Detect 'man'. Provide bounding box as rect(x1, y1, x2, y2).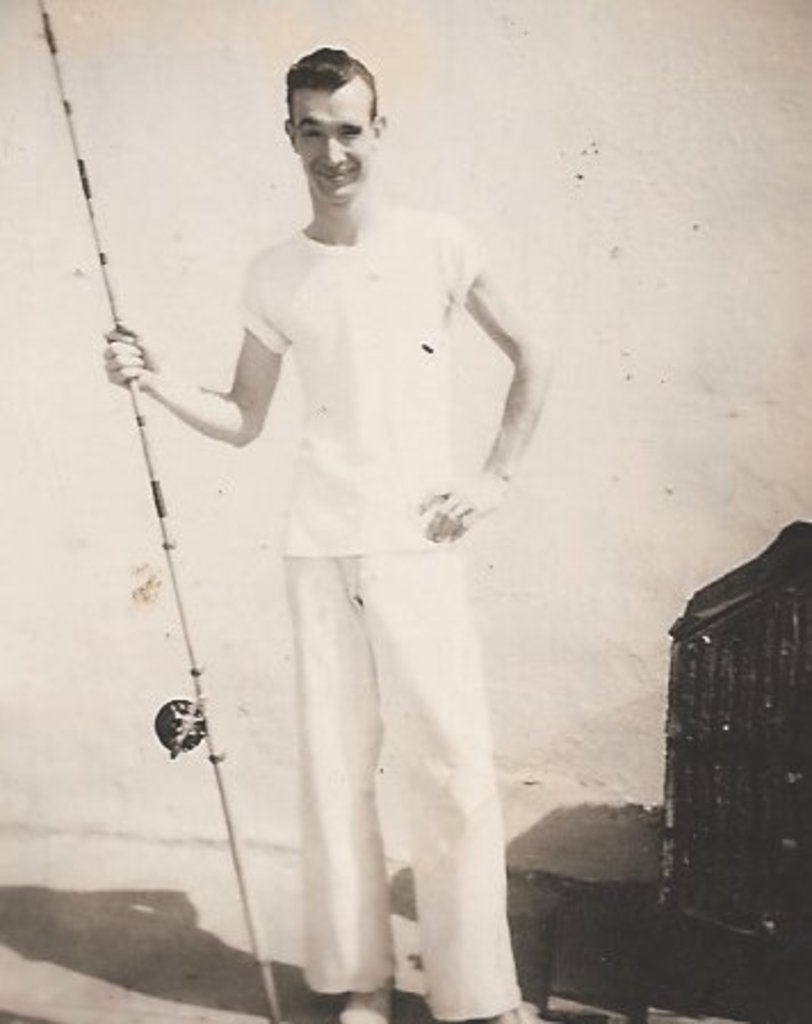
rect(137, 48, 554, 1022).
